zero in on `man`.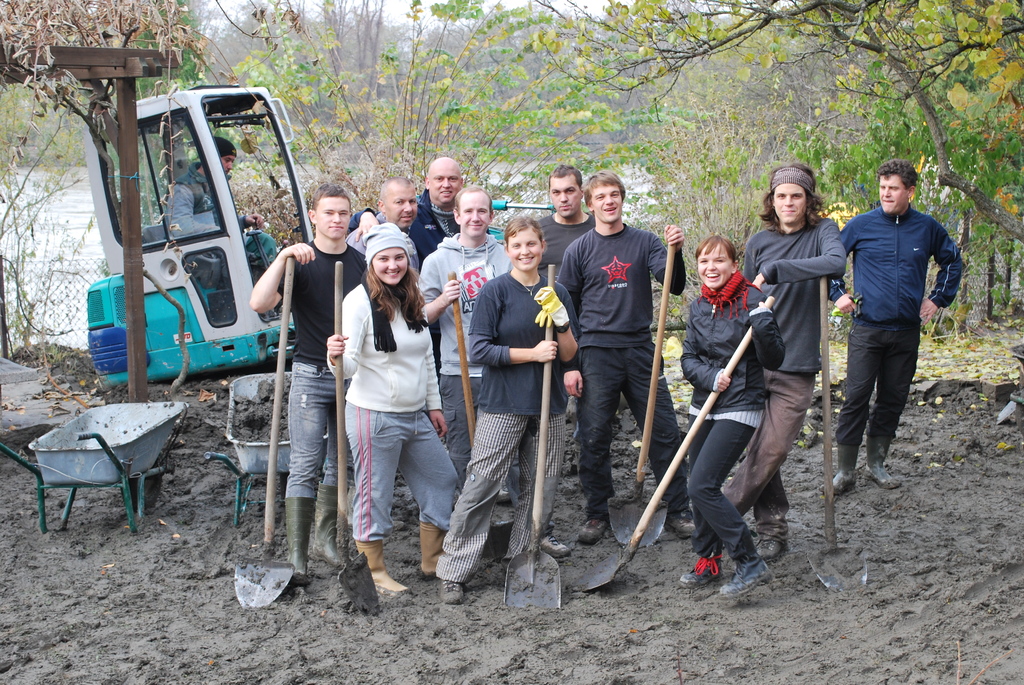
Zeroed in: <box>720,161,847,564</box>.
